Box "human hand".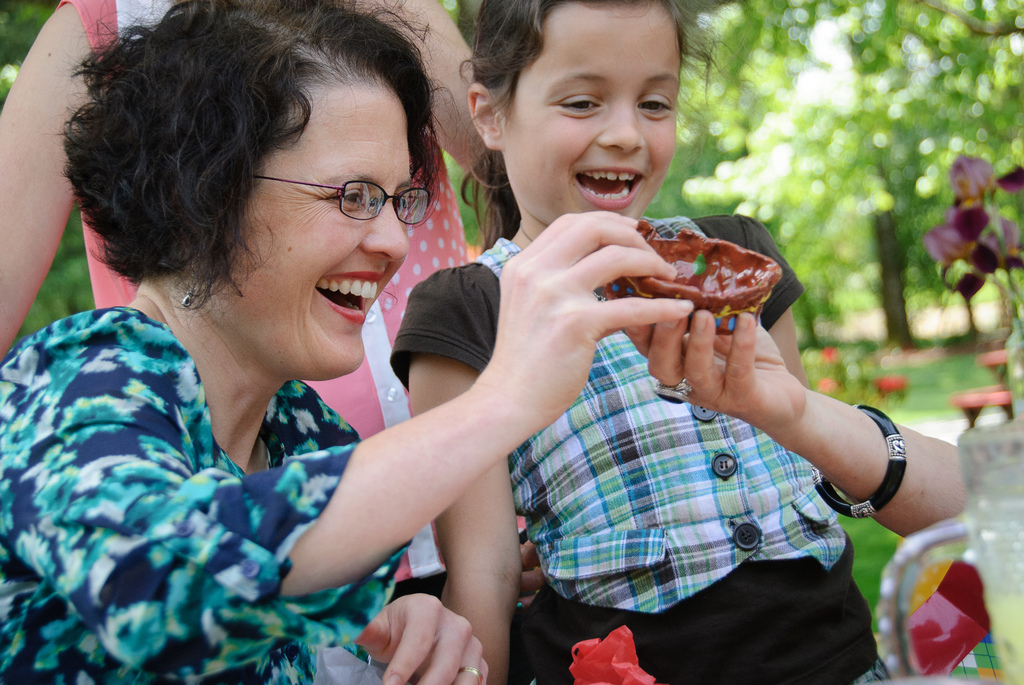
352:561:486:681.
